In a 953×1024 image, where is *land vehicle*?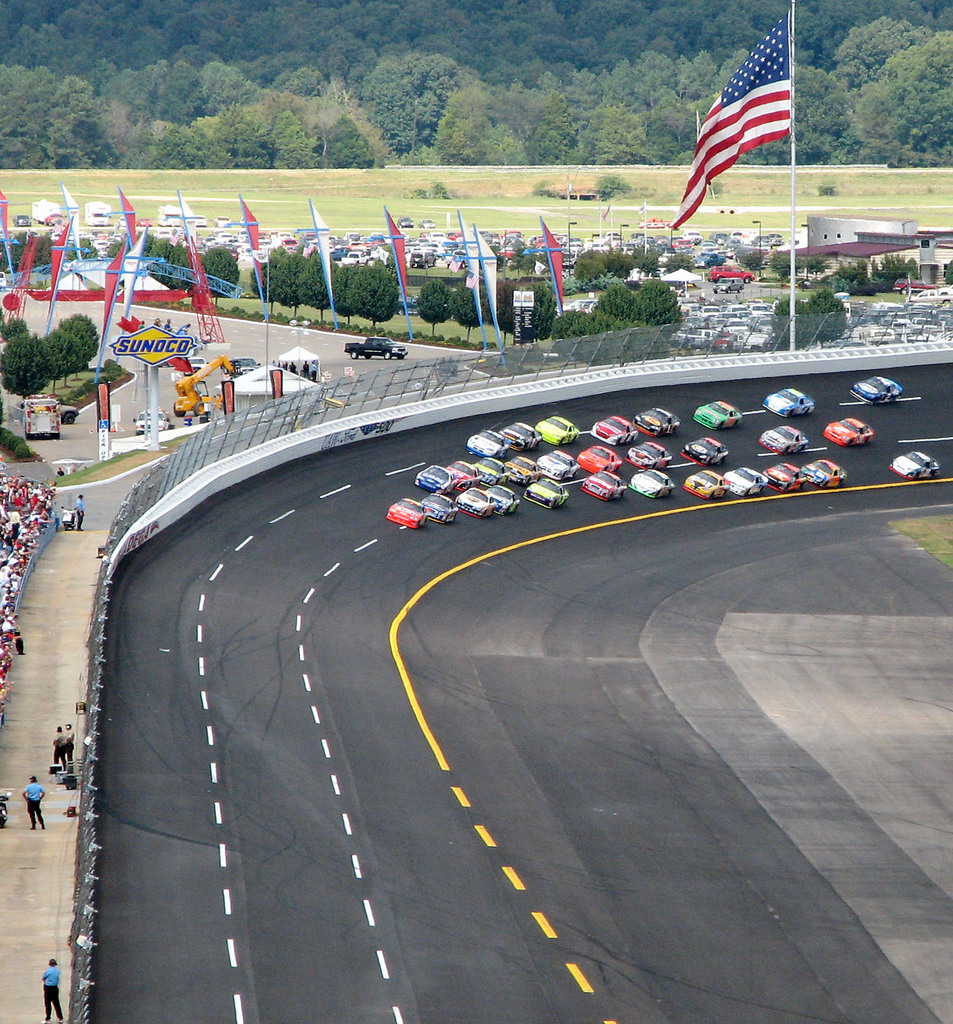
[x1=524, y1=477, x2=569, y2=509].
